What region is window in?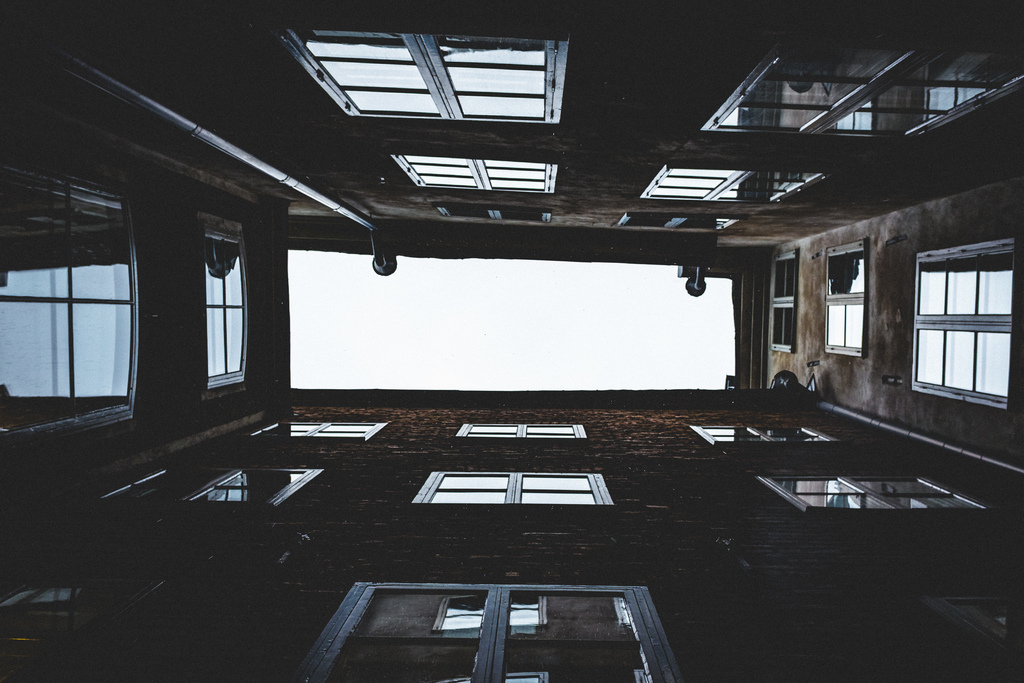
0, 567, 166, 681.
